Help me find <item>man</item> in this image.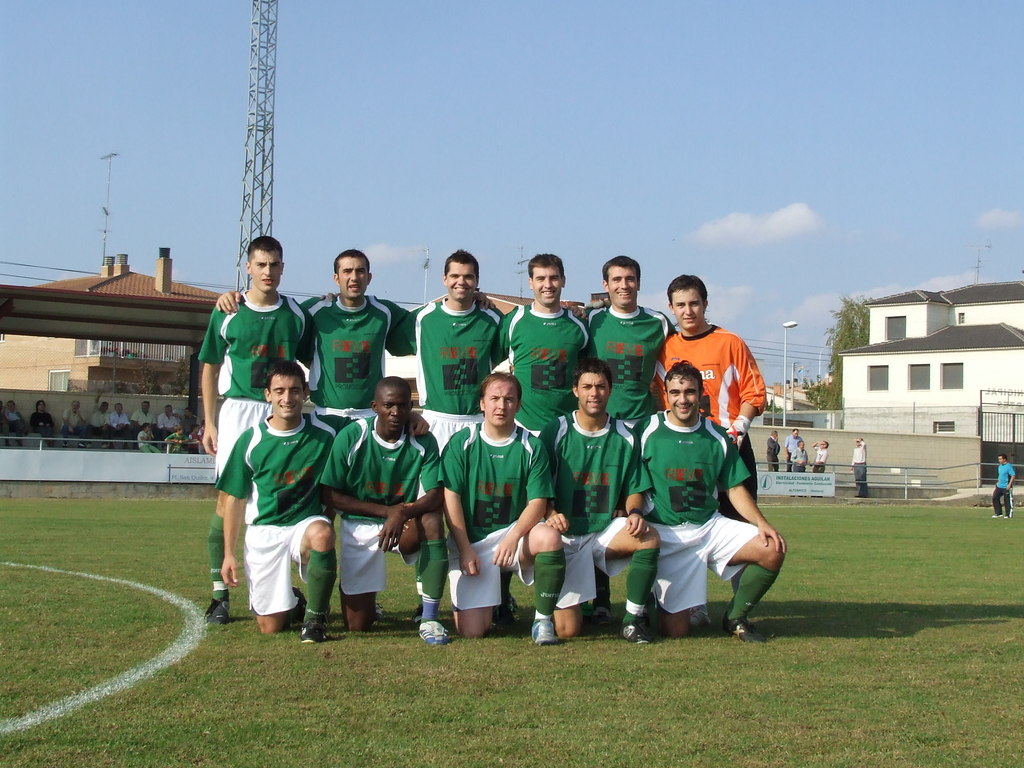
Found it: <region>484, 252, 600, 439</region>.
